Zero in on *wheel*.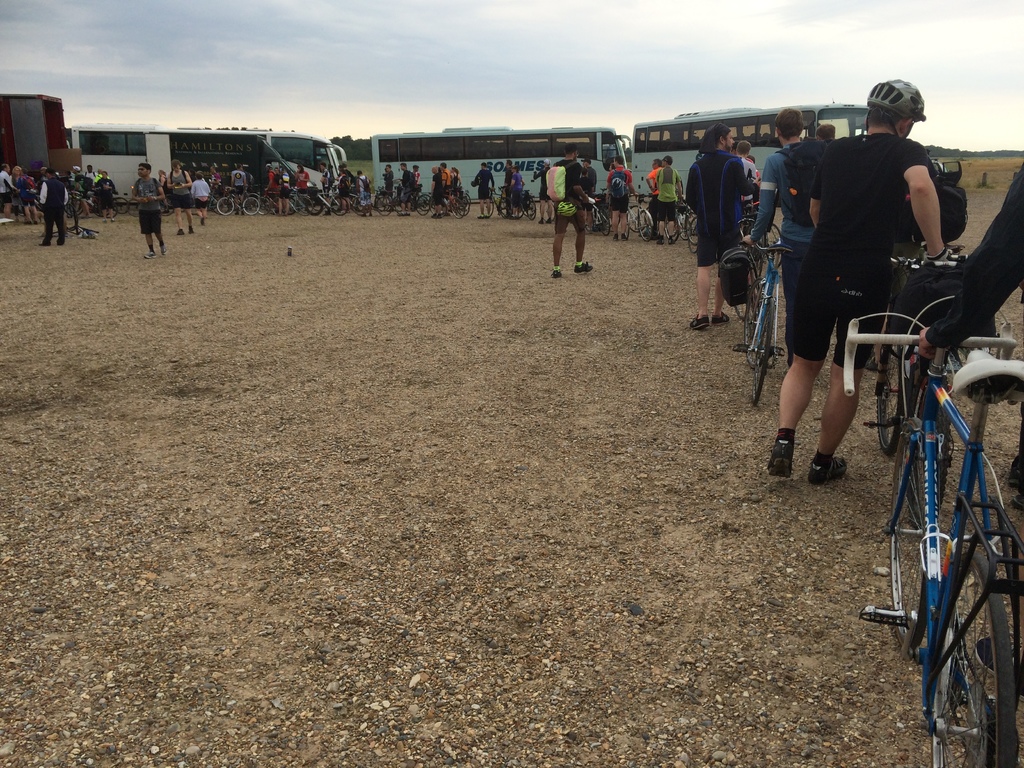
Zeroed in: left=927, top=531, right=1023, bottom=767.
